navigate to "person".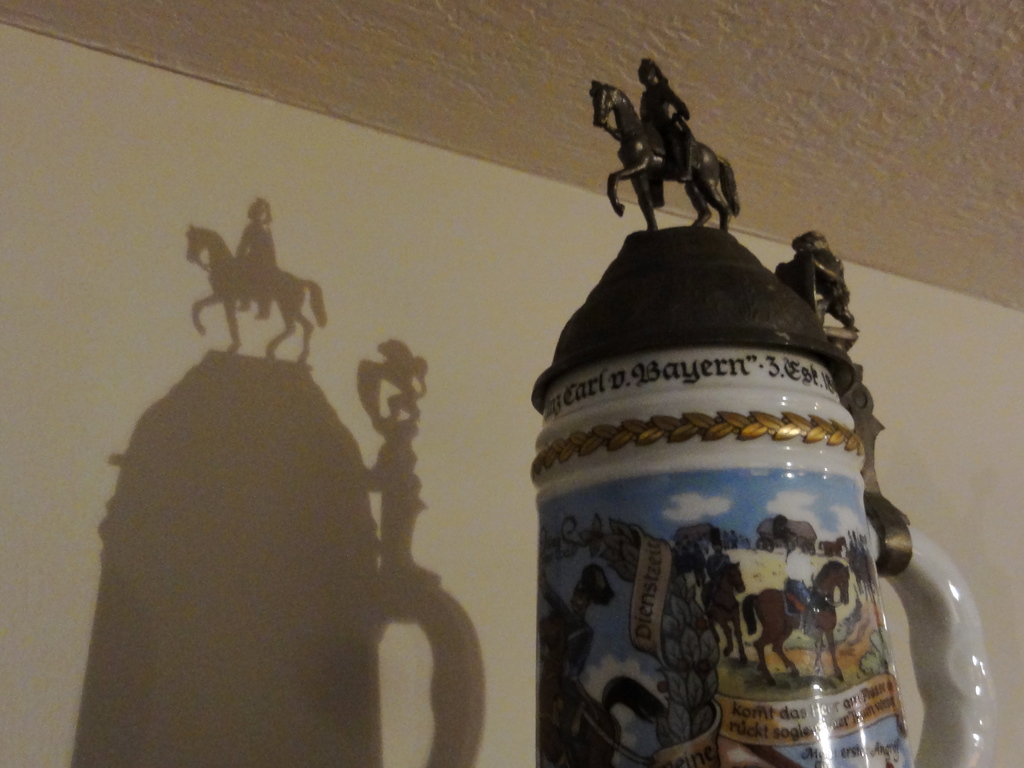
Navigation target: <region>784, 540, 817, 634</region>.
